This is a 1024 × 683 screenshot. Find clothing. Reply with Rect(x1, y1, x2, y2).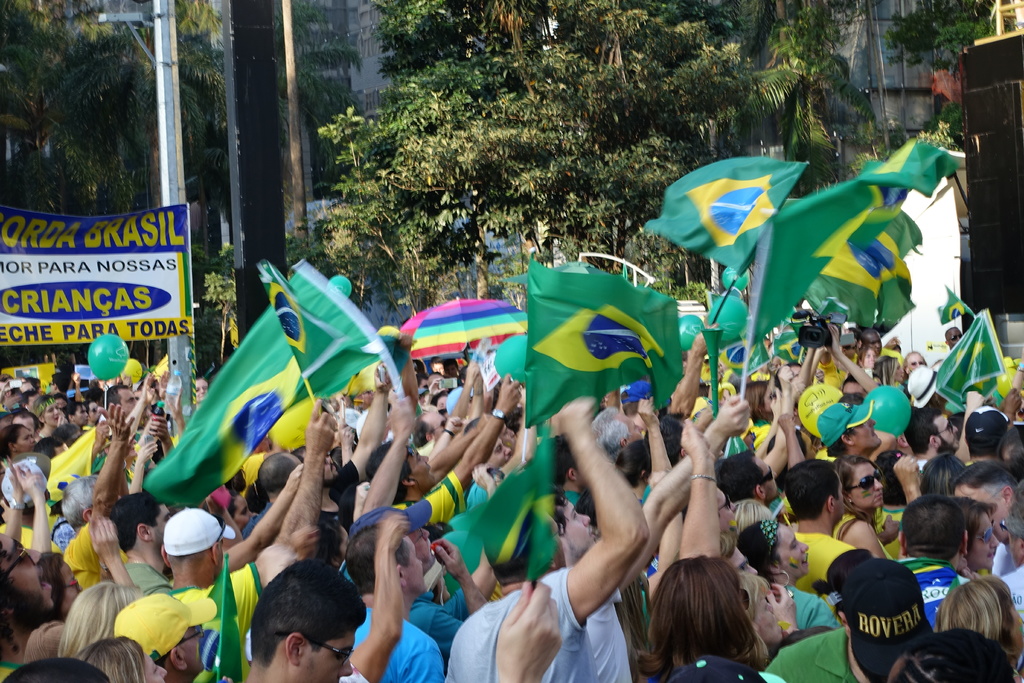
Rect(324, 493, 346, 531).
